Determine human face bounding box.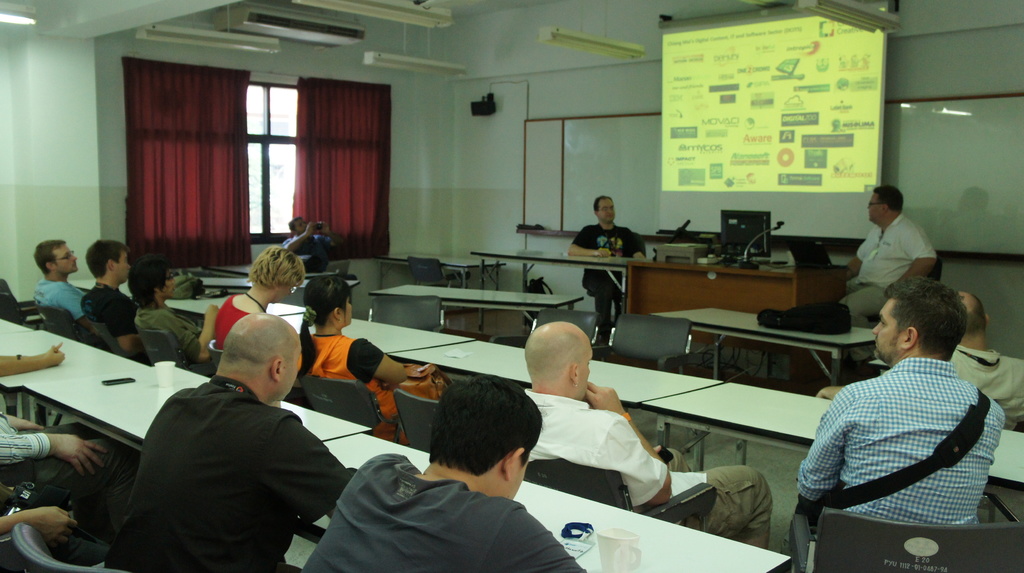
Determined: bbox=(163, 271, 180, 298).
